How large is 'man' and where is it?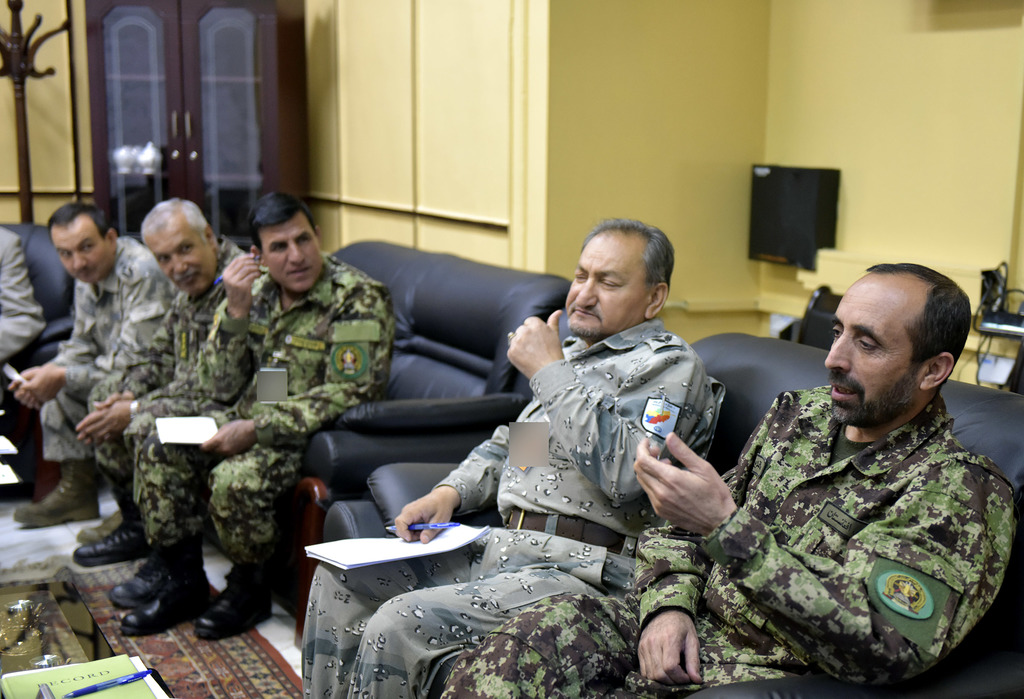
Bounding box: locate(0, 222, 44, 366).
